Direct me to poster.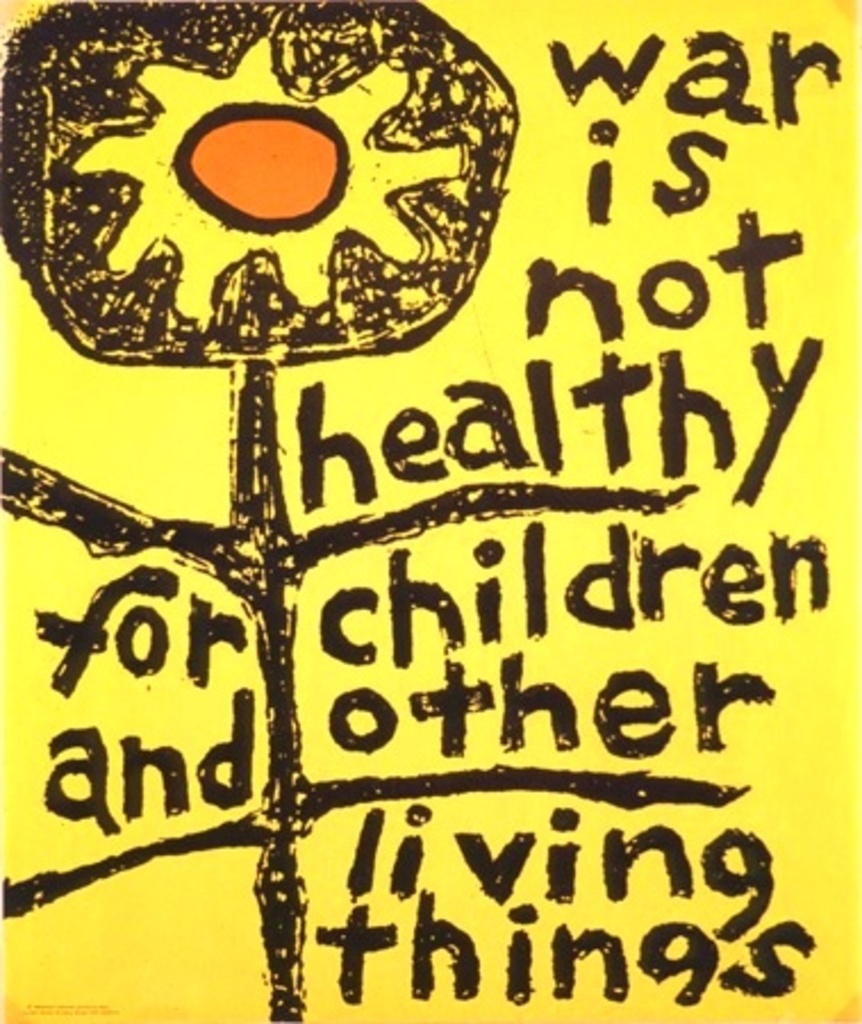
Direction: box(0, 0, 861, 1023).
